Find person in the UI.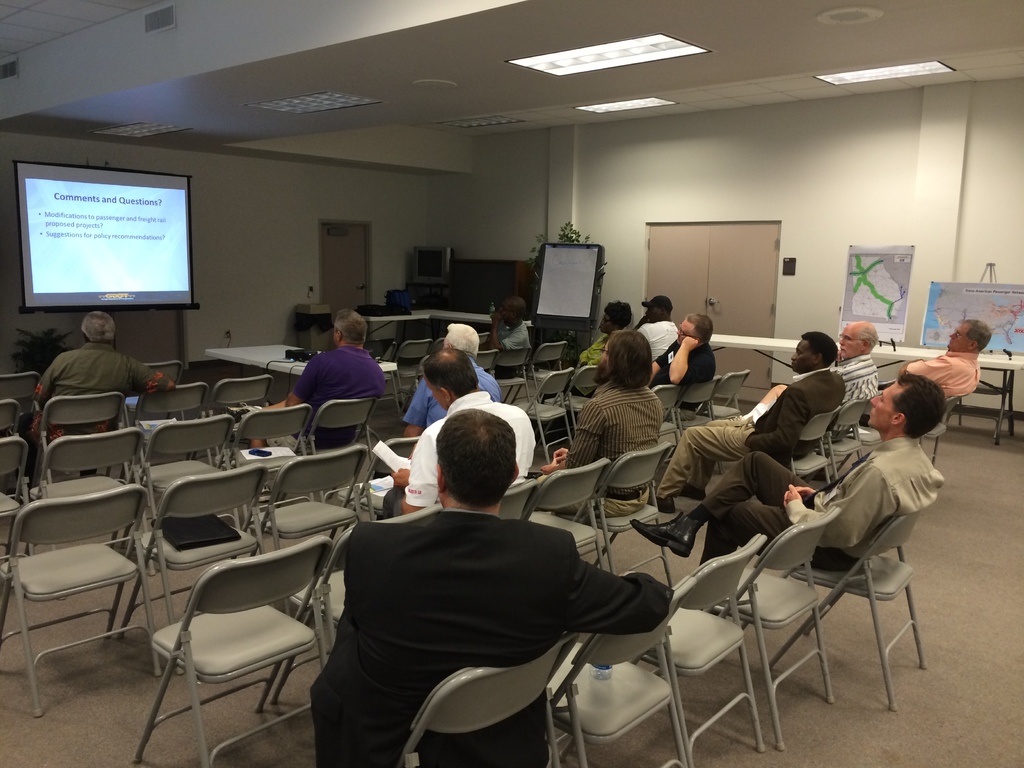
UI element at bbox=[632, 294, 680, 384].
